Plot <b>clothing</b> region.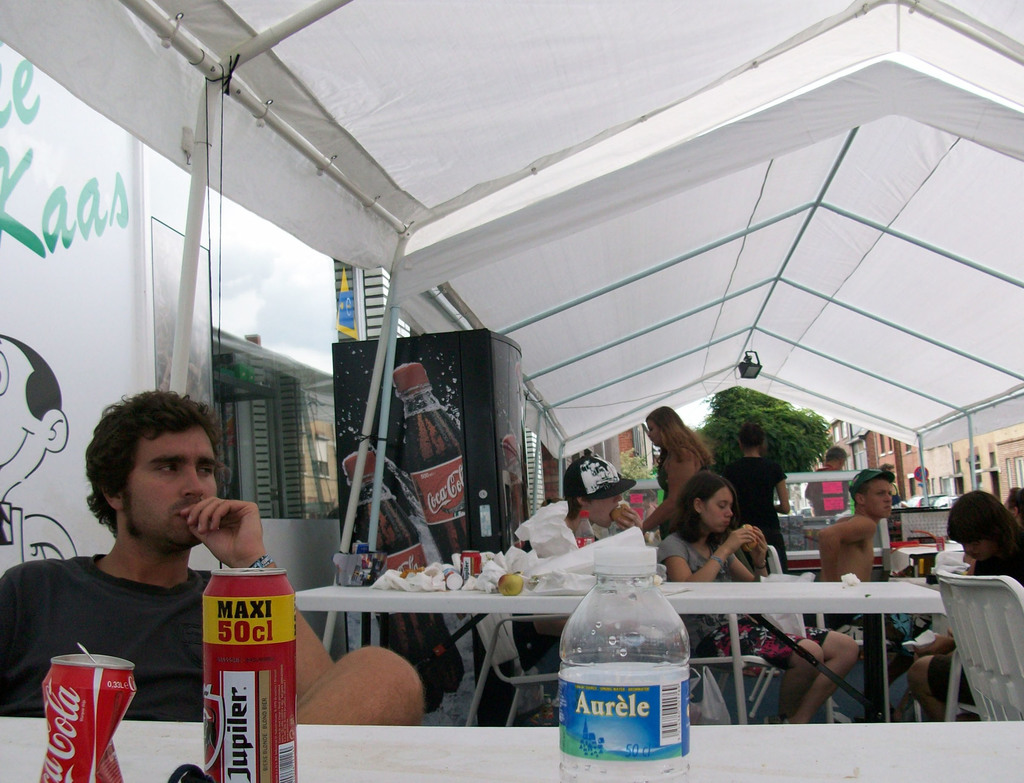
Plotted at box(640, 435, 710, 533).
